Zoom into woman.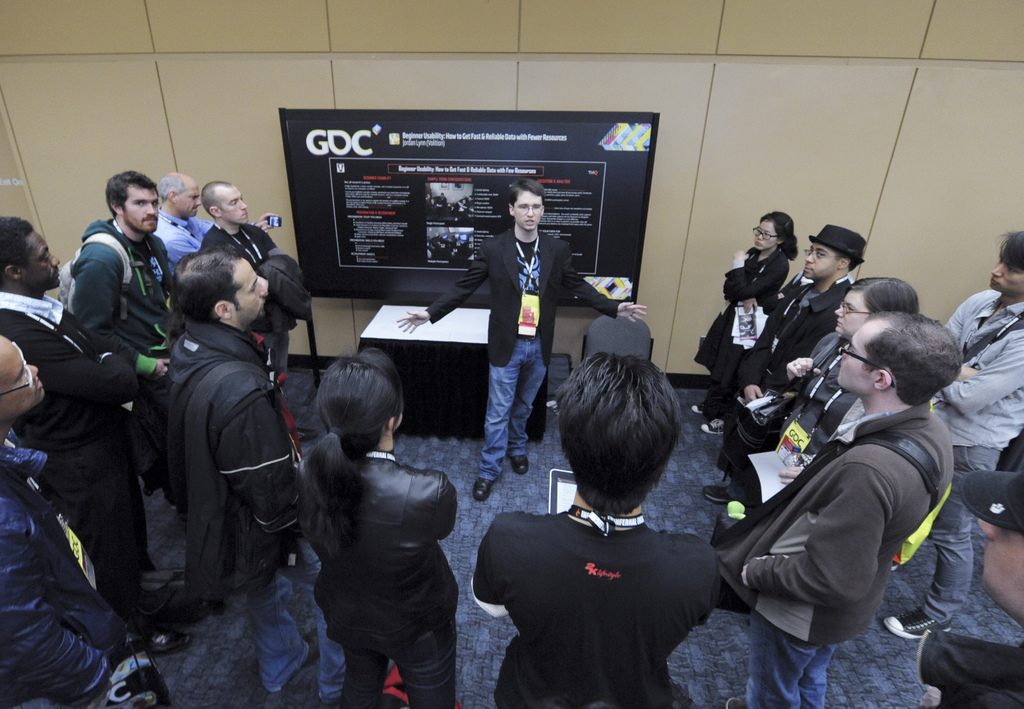
Zoom target: {"x1": 273, "y1": 332, "x2": 476, "y2": 703}.
